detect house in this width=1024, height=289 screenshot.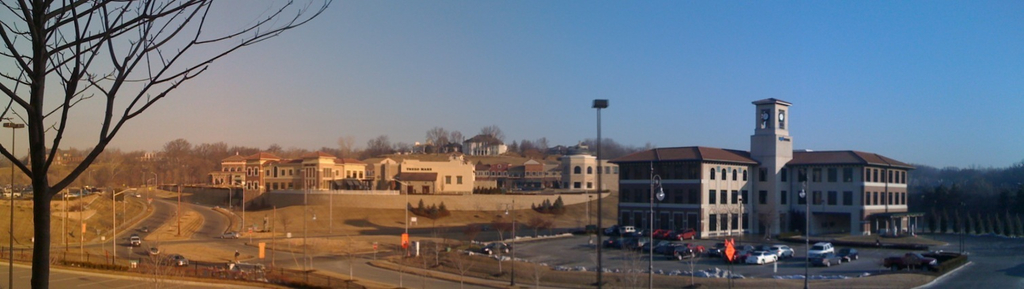
Detection: (278, 154, 308, 193).
